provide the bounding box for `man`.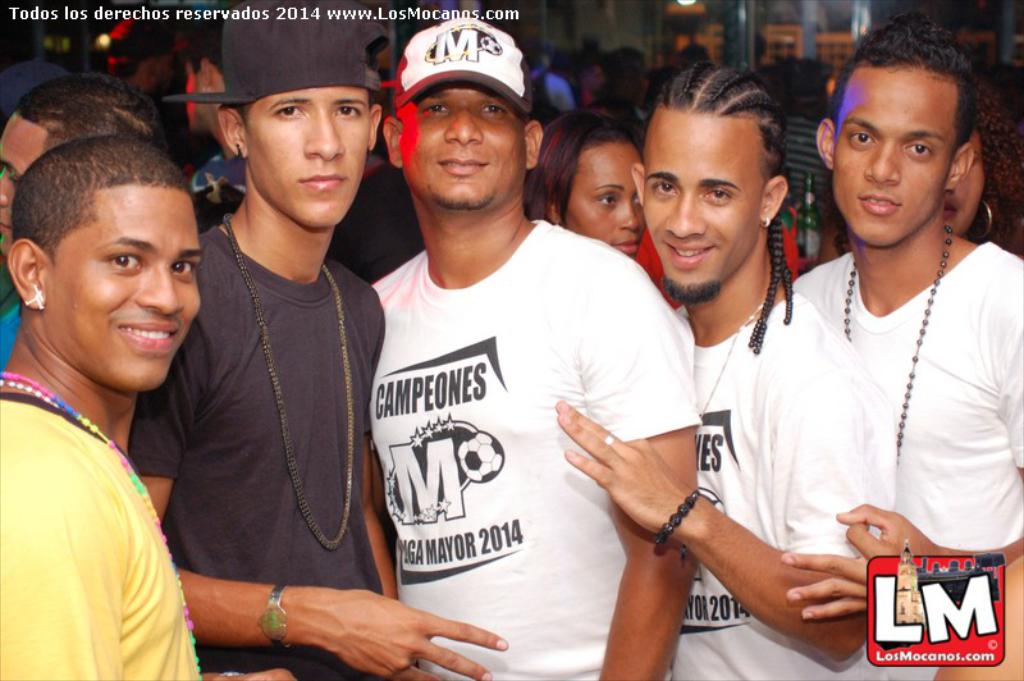
{"x1": 0, "y1": 133, "x2": 204, "y2": 680}.
